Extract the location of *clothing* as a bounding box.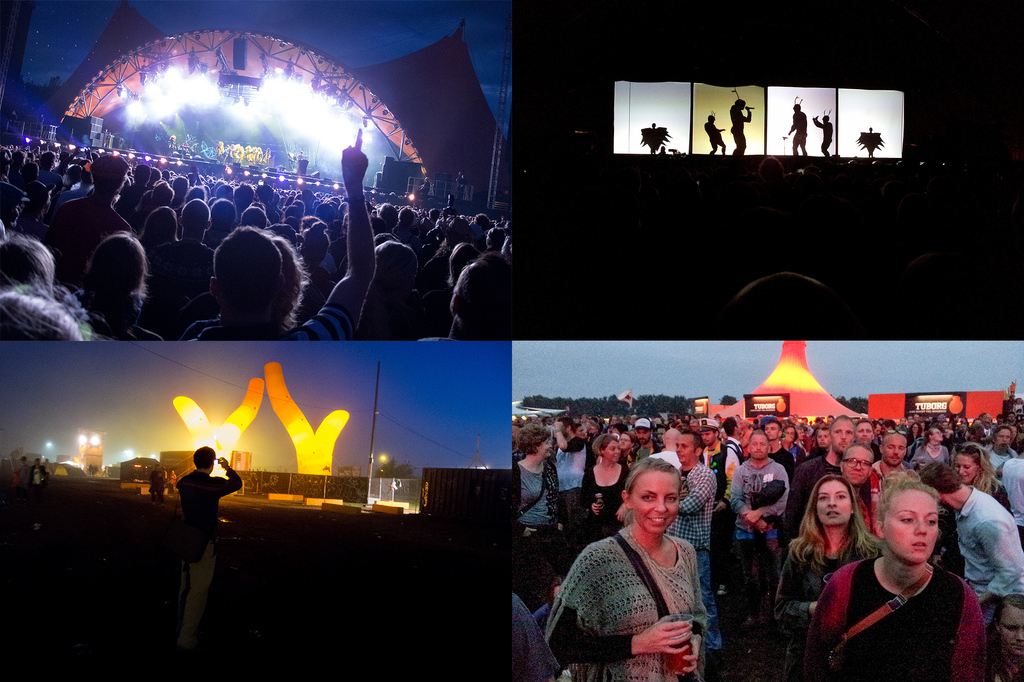
(801, 555, 987, 681).
